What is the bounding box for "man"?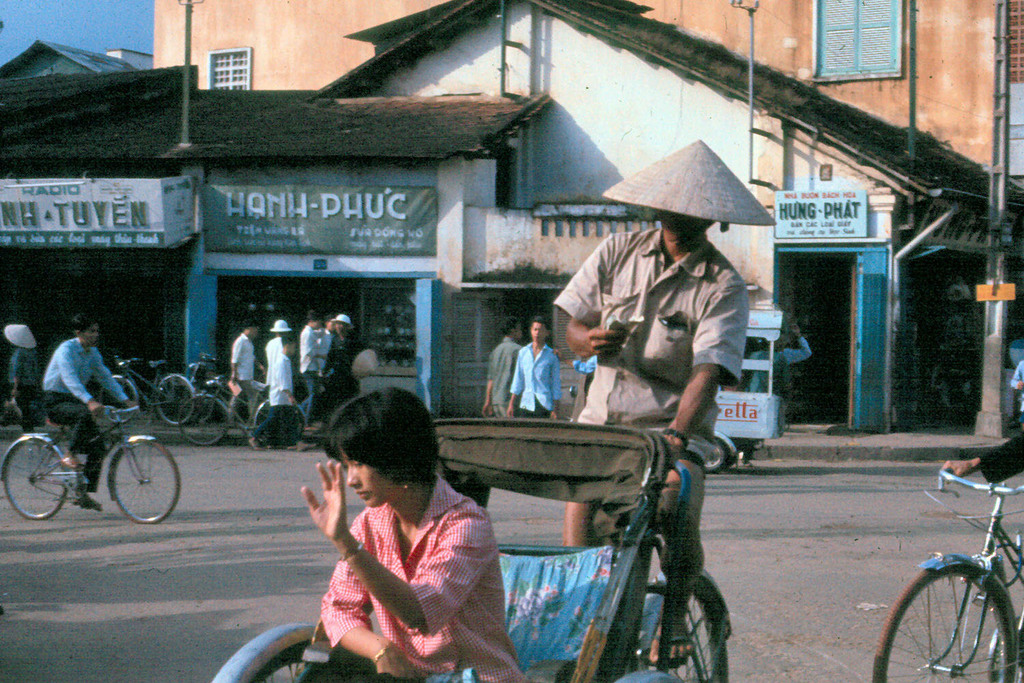
x1=264, y1=319, x2=295, y2=386.
